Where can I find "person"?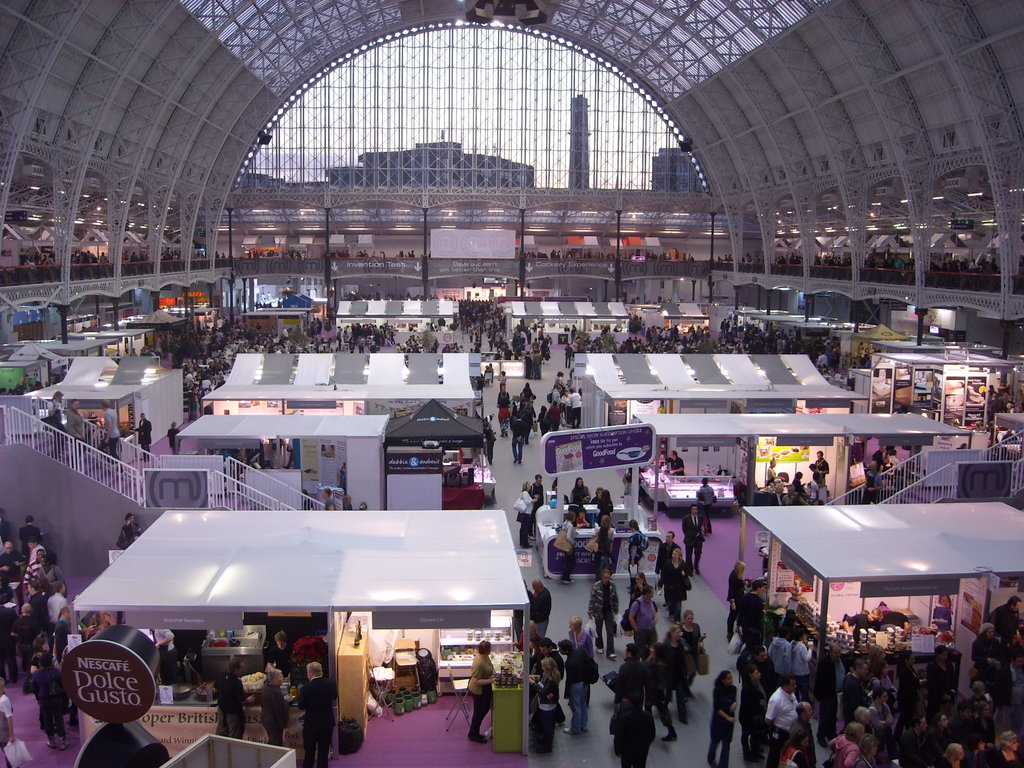
You can find it at select_region(697, 476, 714, 534).
